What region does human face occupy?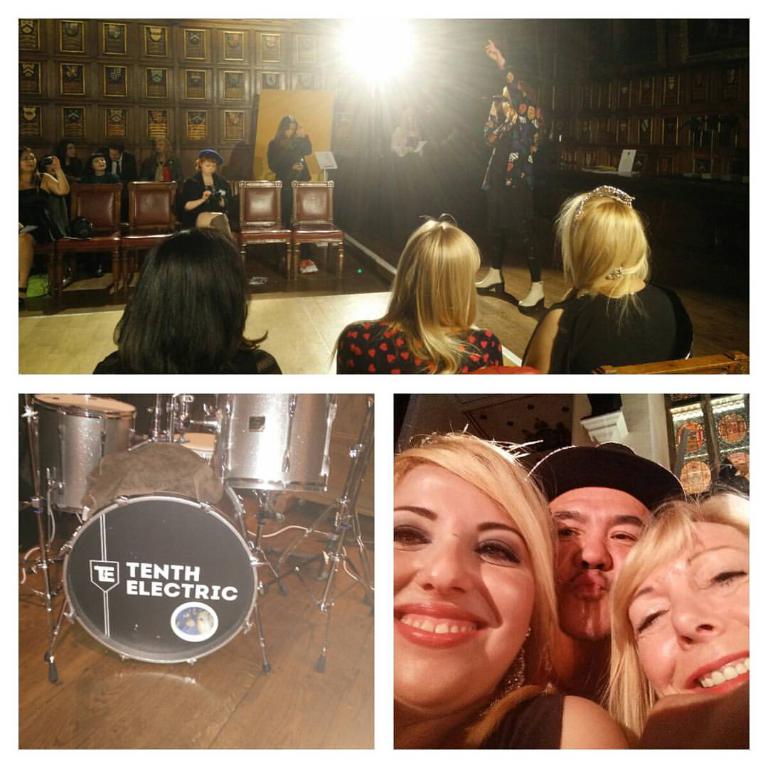
region(20, 151, 36, 171).
